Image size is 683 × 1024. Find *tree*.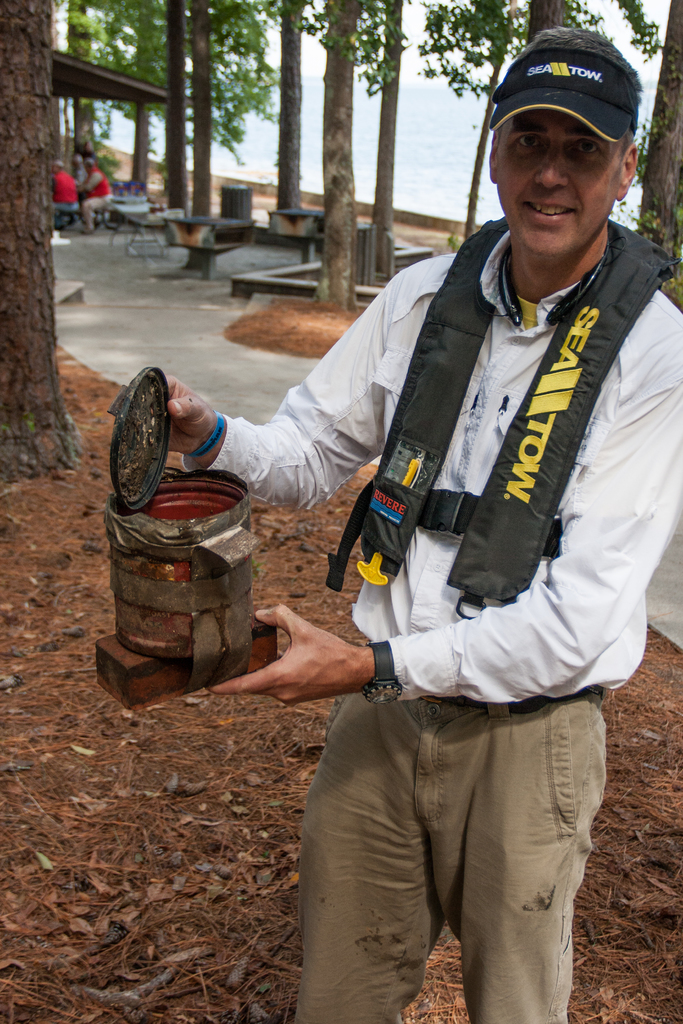
select_region(154, 0, 194, 241).
